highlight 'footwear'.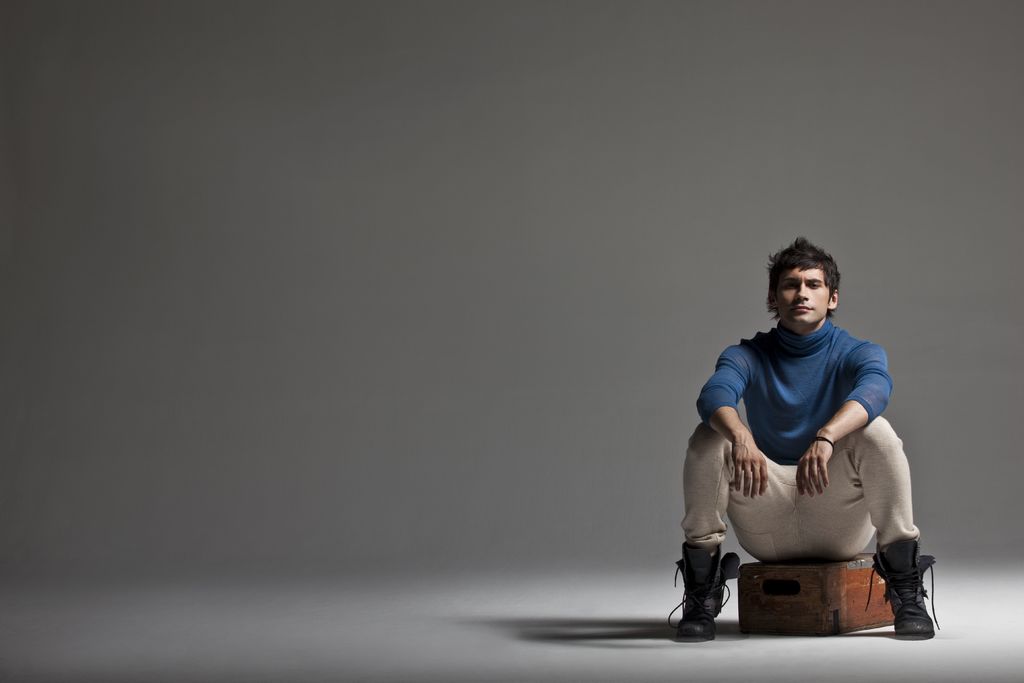
Highlighted region: 861/534/945/639.
